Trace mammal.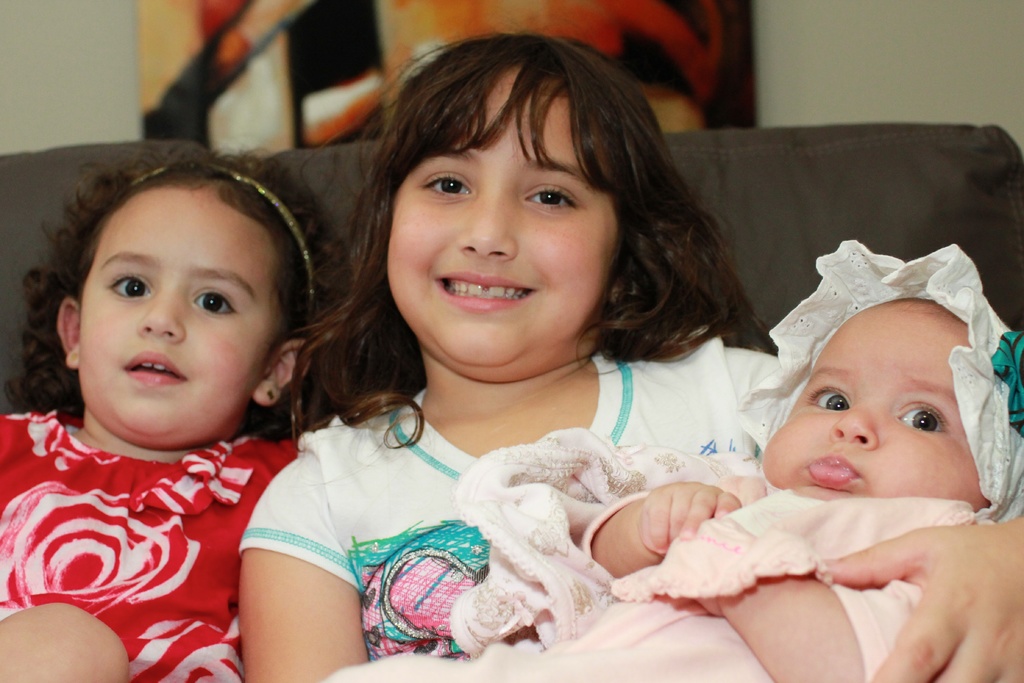
Traced to [236,26,1023,682].
